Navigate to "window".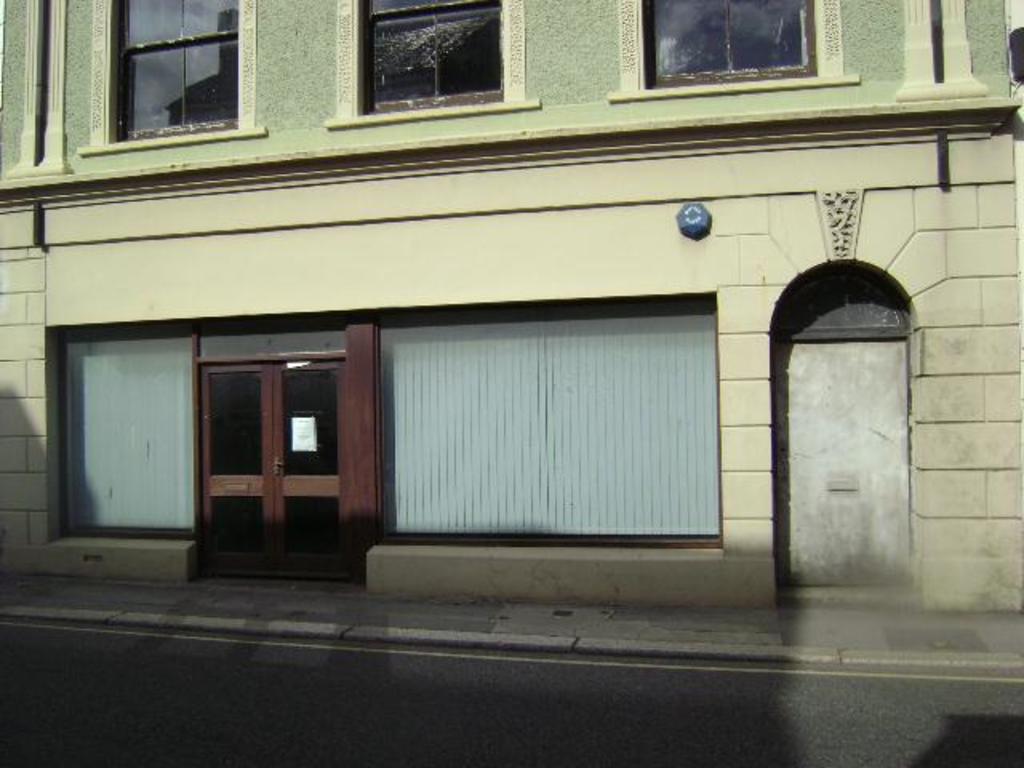
Navigation target: rect(61, 331, 192, 530).
